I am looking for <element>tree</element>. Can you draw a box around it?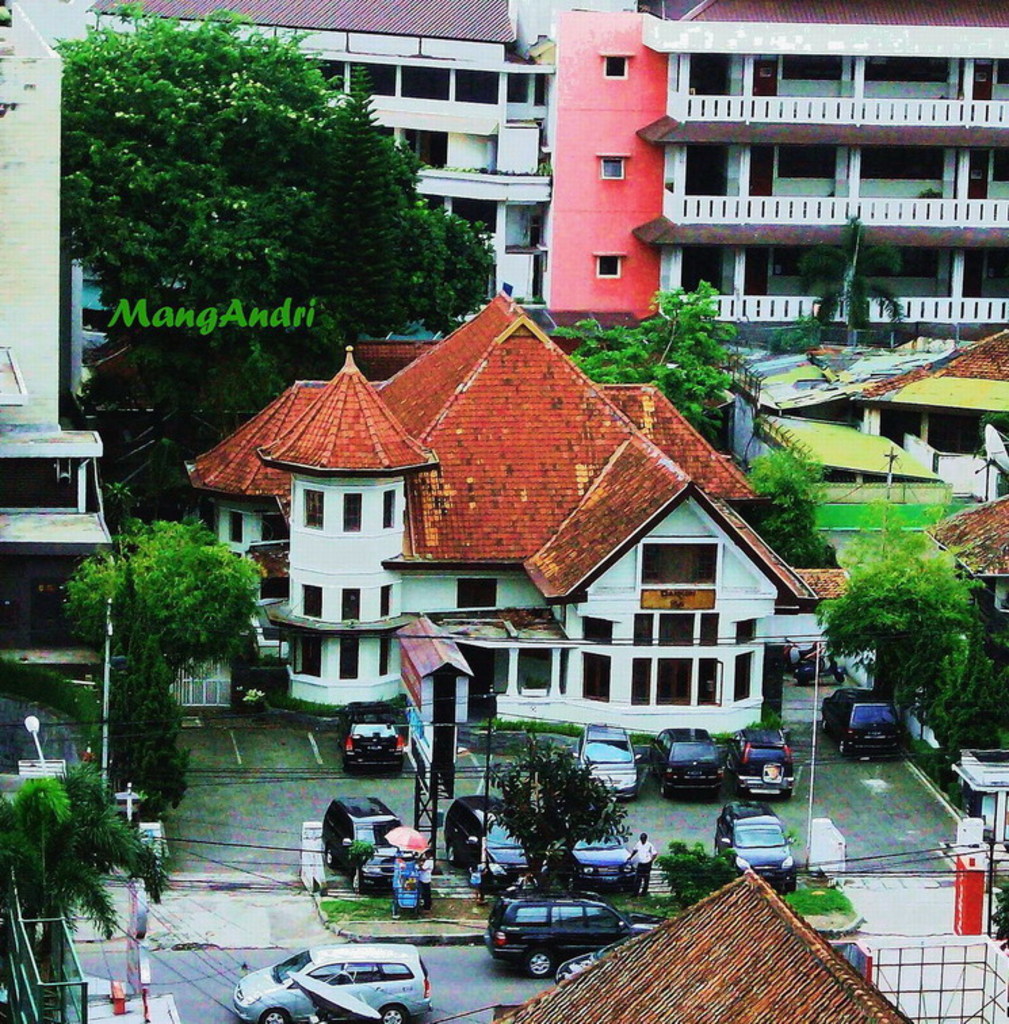
Sure, the bounding box is x1=51, y1=513, x2=275, y2=673.
